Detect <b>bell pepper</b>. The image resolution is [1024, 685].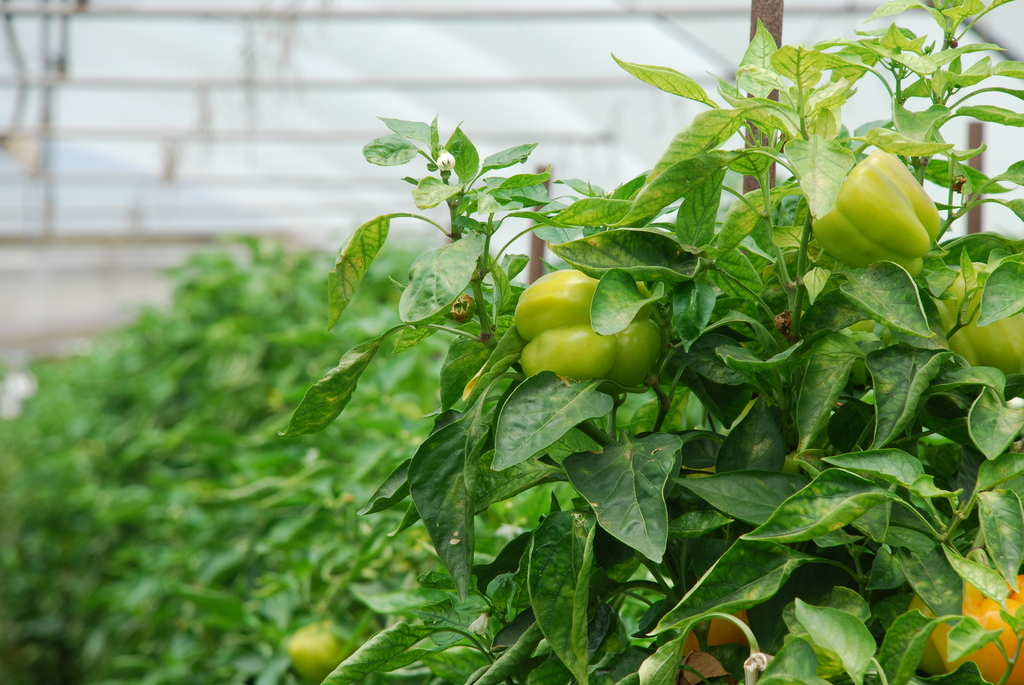
[809, 151, 944, 277].
